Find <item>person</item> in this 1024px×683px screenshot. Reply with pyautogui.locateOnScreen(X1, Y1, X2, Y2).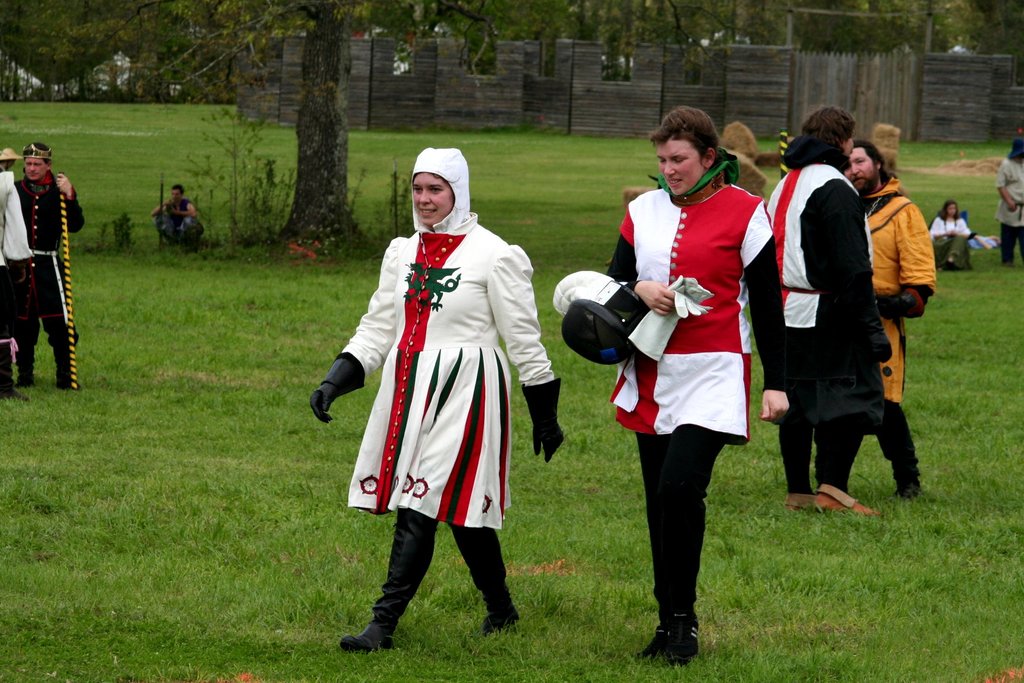
pyautogui.locateOnScreen(921, 194, 976, 268).
